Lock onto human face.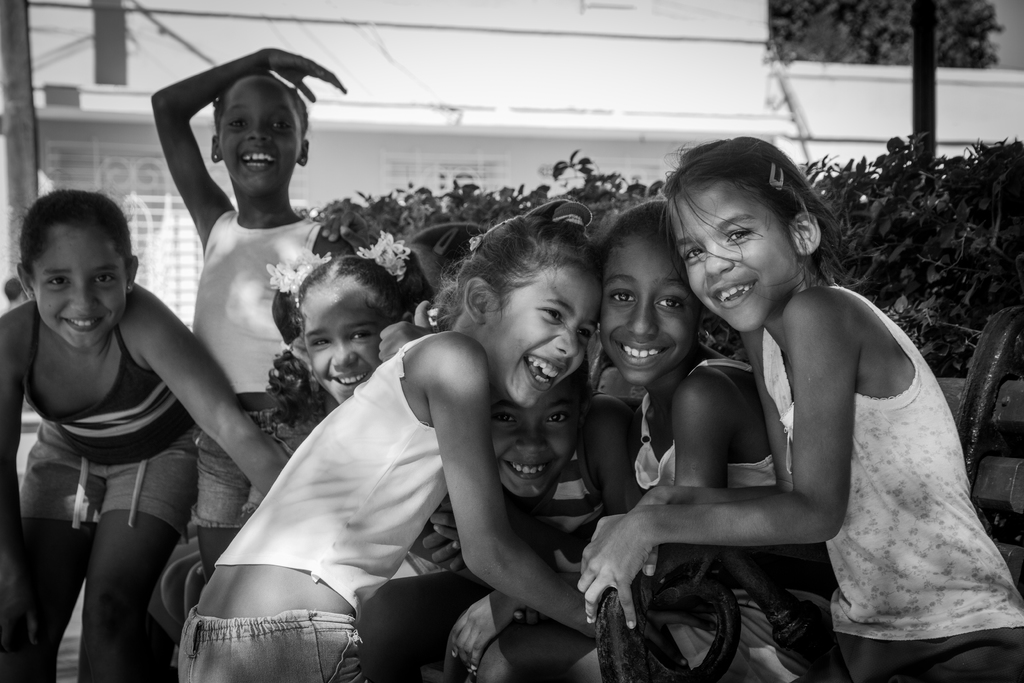
Locked: [489, 265, 602, 407].
